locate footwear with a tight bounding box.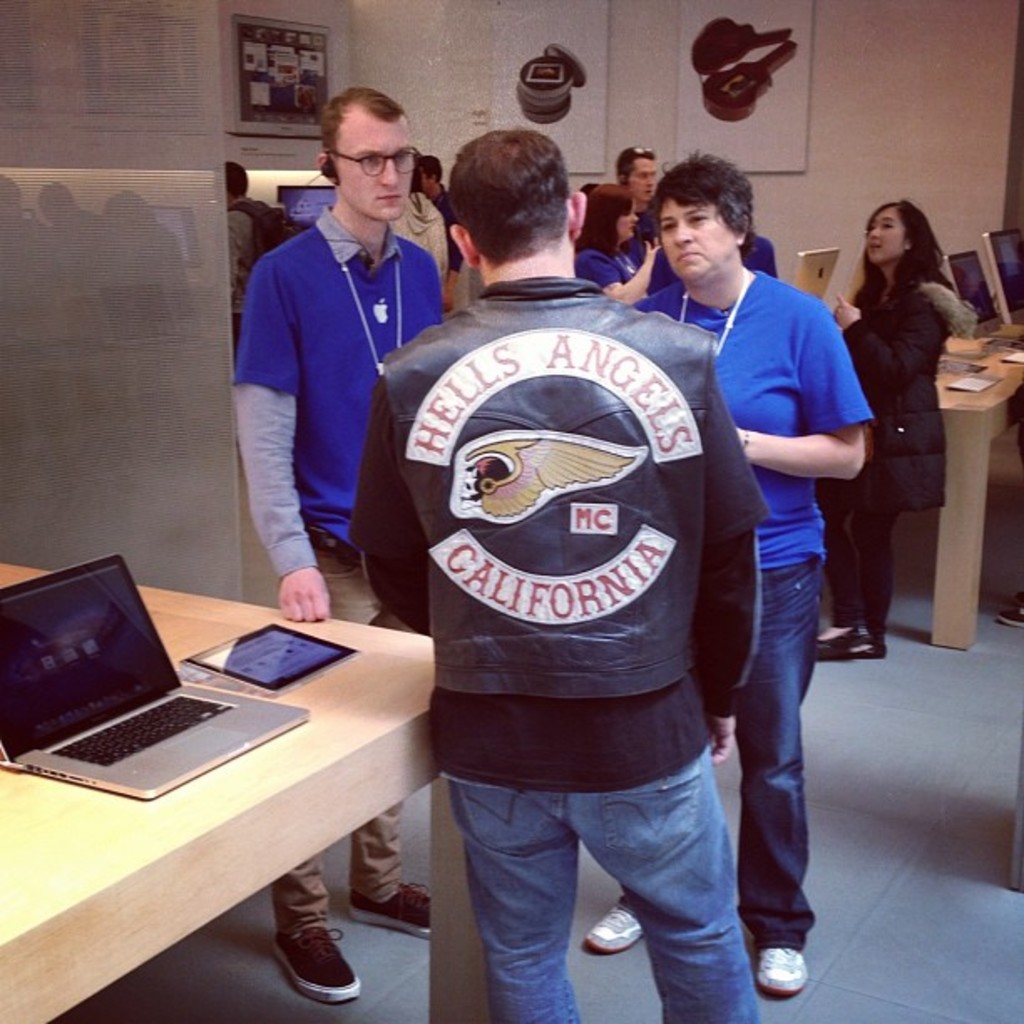
[822,631,888,663].
